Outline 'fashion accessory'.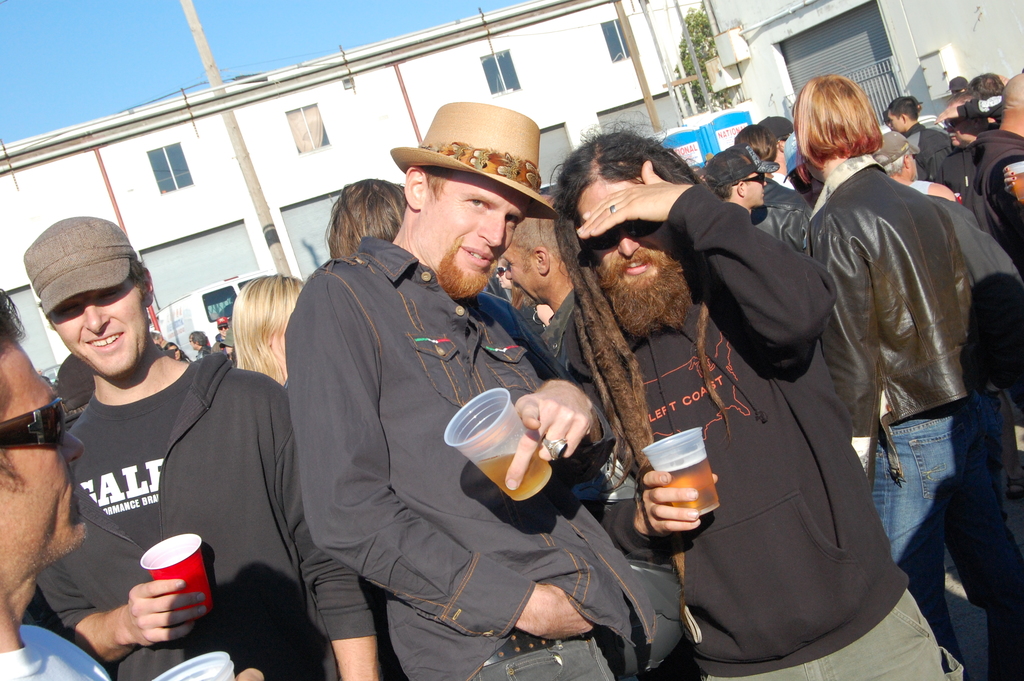
Outline: (216,317,227,326).
